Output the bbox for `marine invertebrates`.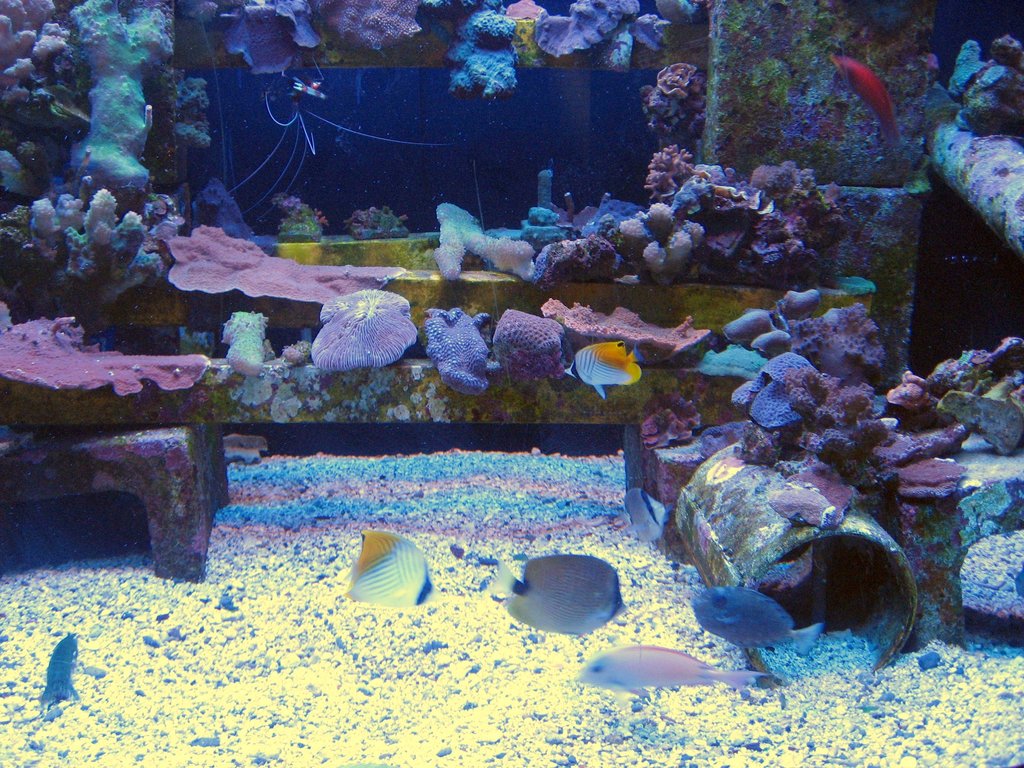
[533, 230, 623, 289].
